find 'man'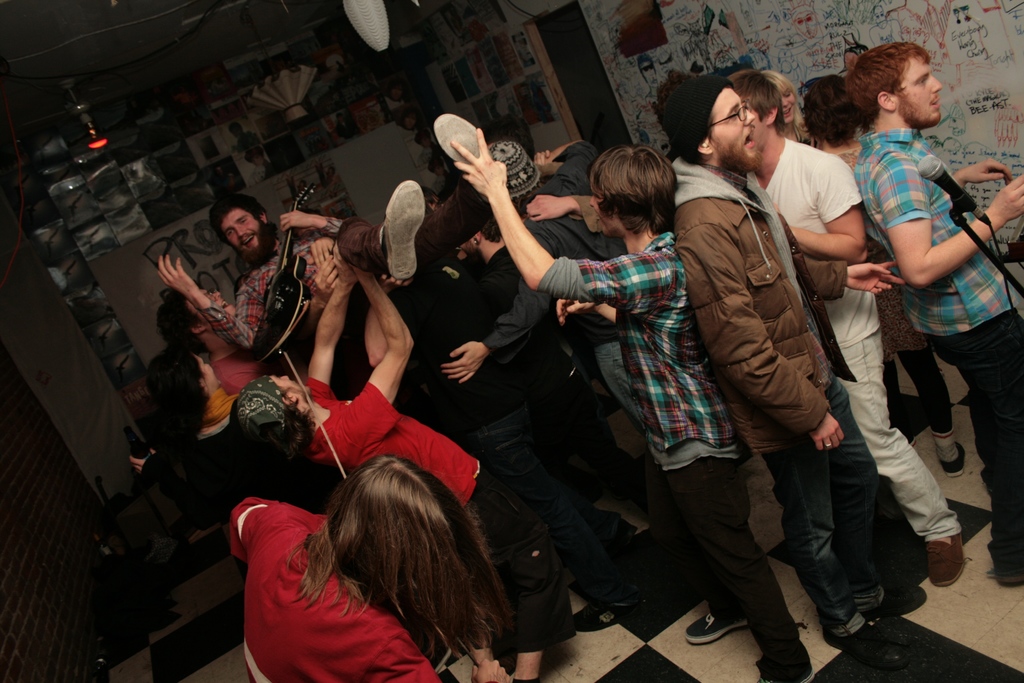
740 76 957 587
